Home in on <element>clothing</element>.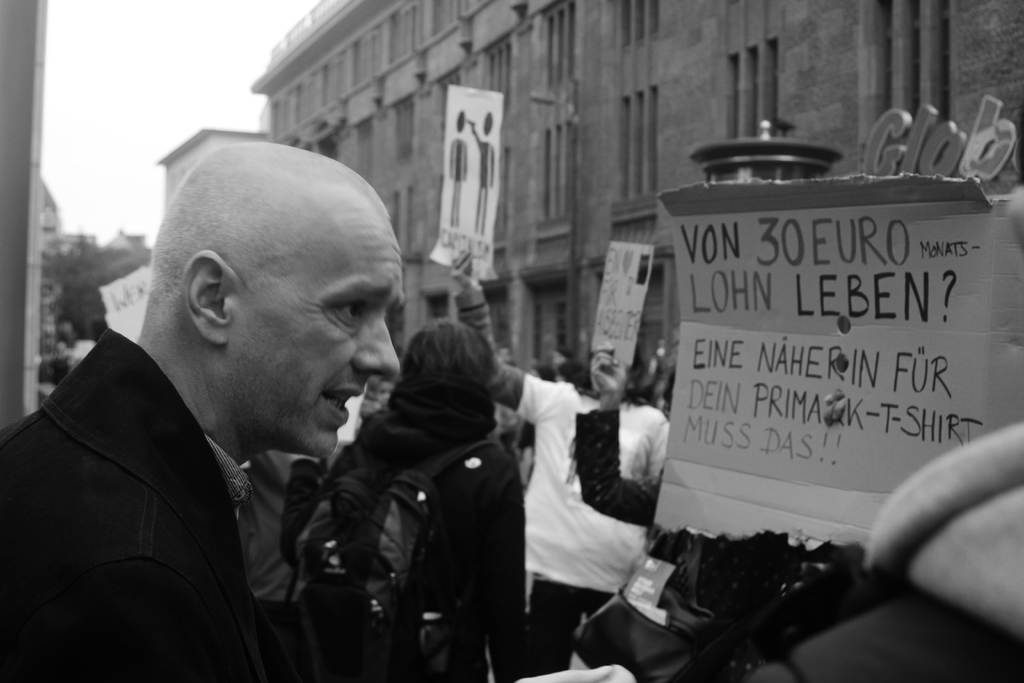
Homed in at 362, 374, 528, 682.
